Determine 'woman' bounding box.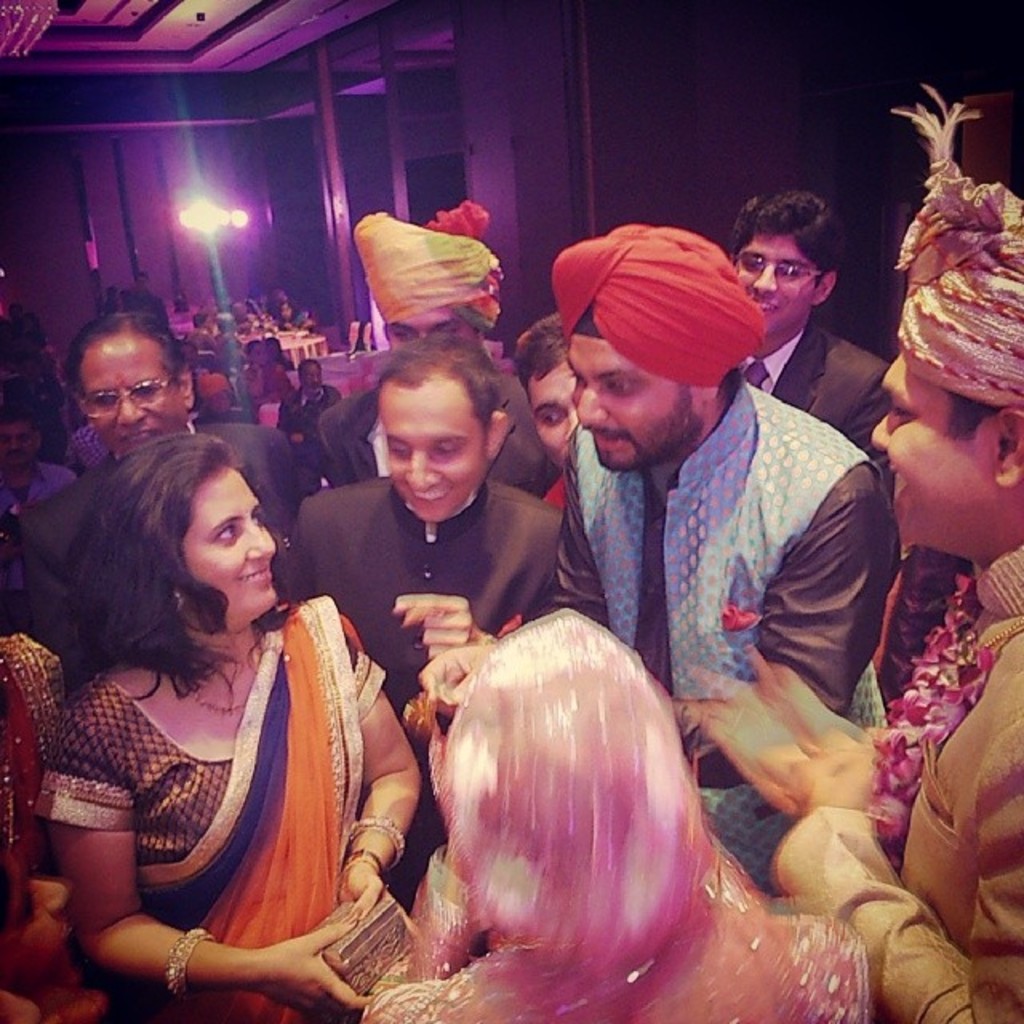
Determined: crop(0, 632, 70, 926).
